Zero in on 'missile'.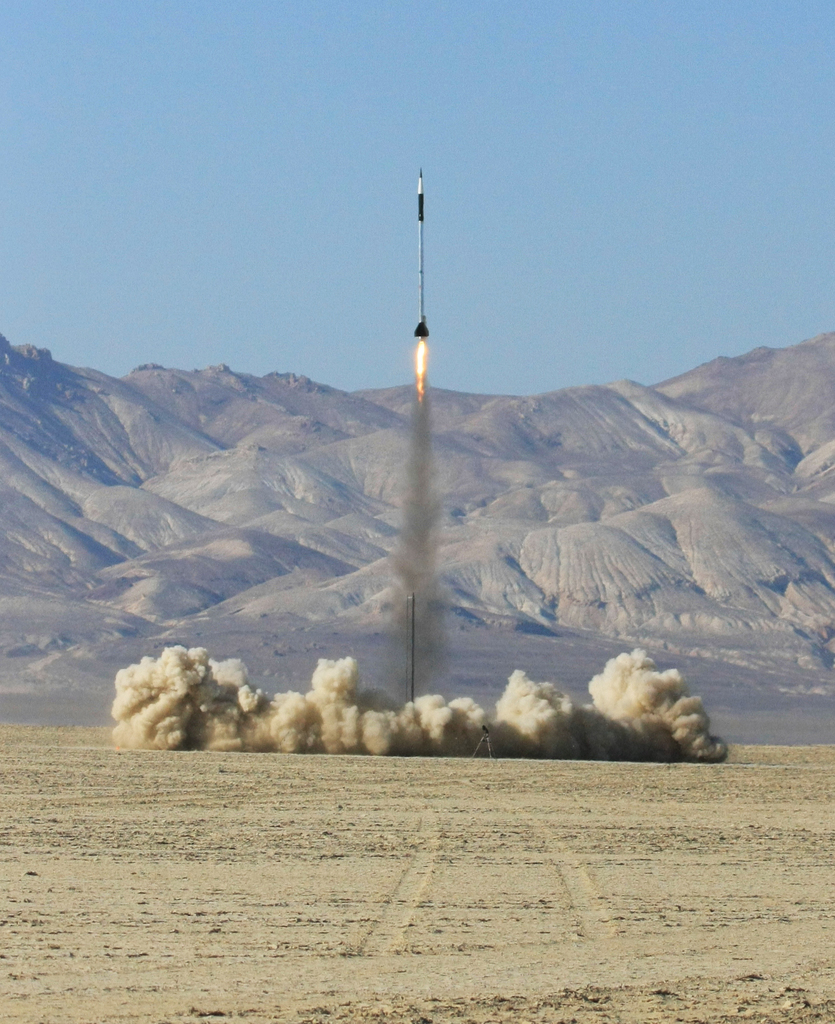
Zeroed in: l=410, t=163, r=431, b=340.
